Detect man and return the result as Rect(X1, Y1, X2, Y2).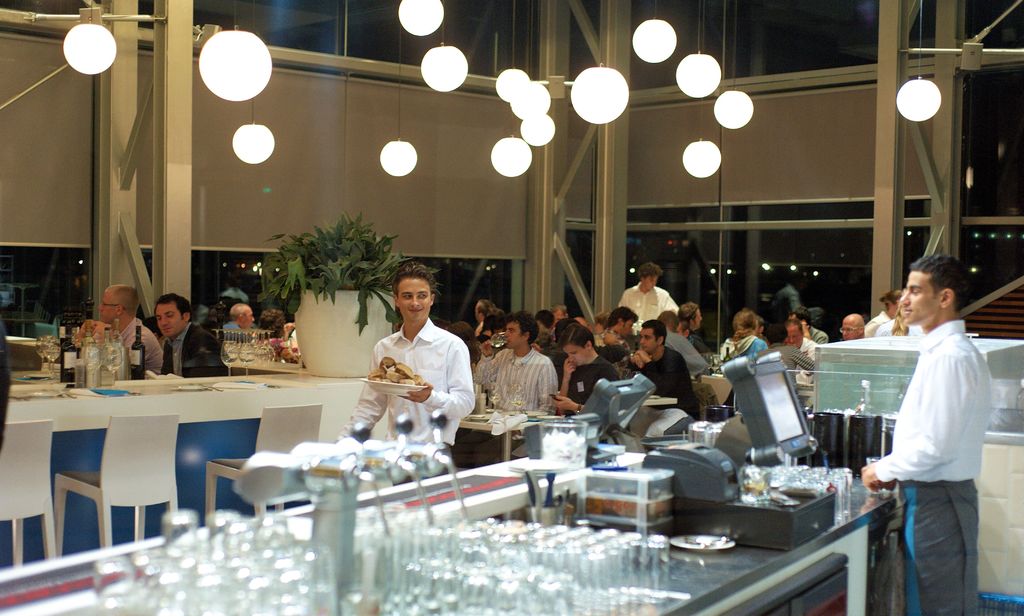
Rect(783, 320, 813, 355).
